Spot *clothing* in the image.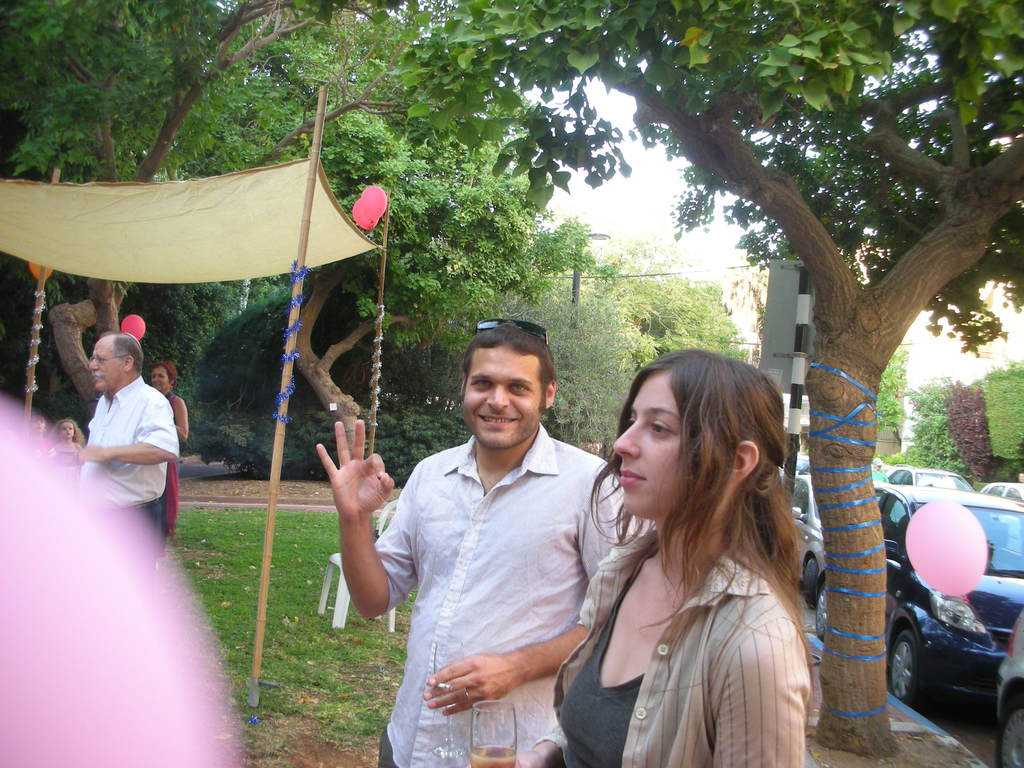
*clothing* found at bbox(20, 439, 51, 459).
